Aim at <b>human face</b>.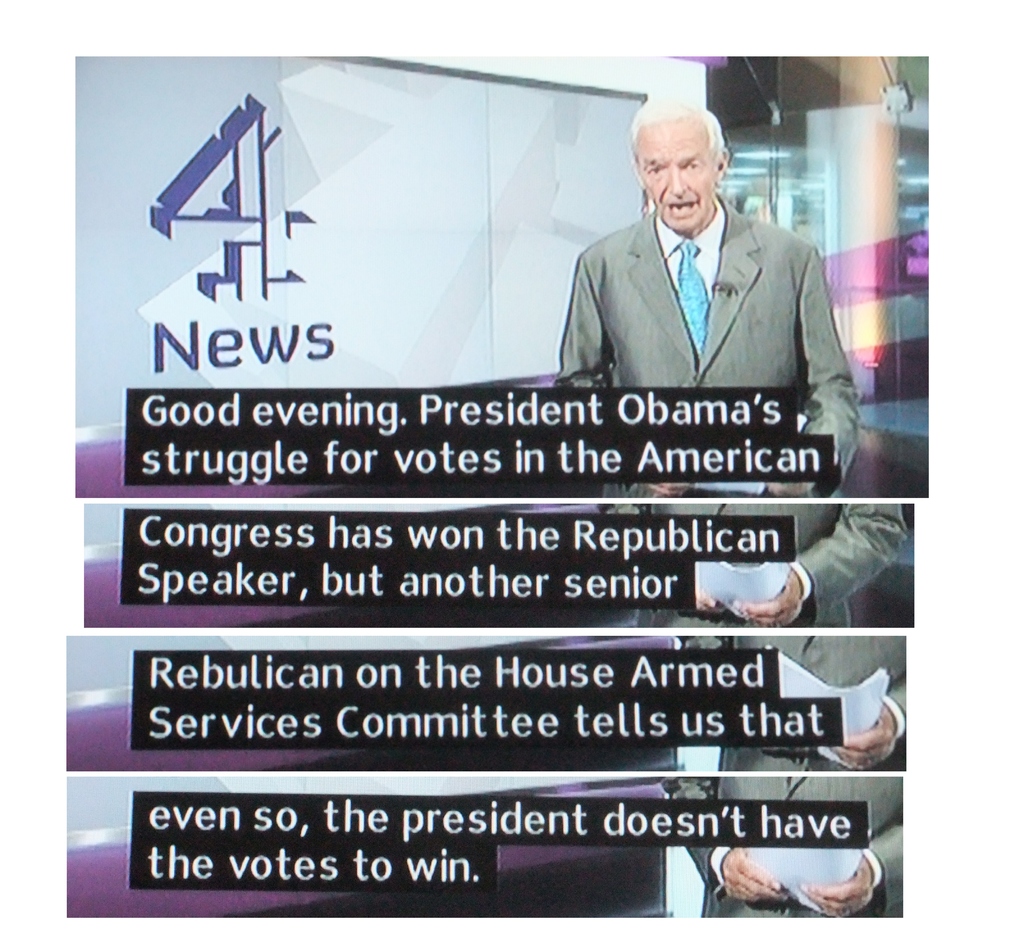
Aimed at [x1=636, y1=120, x2=717, y2=234].
